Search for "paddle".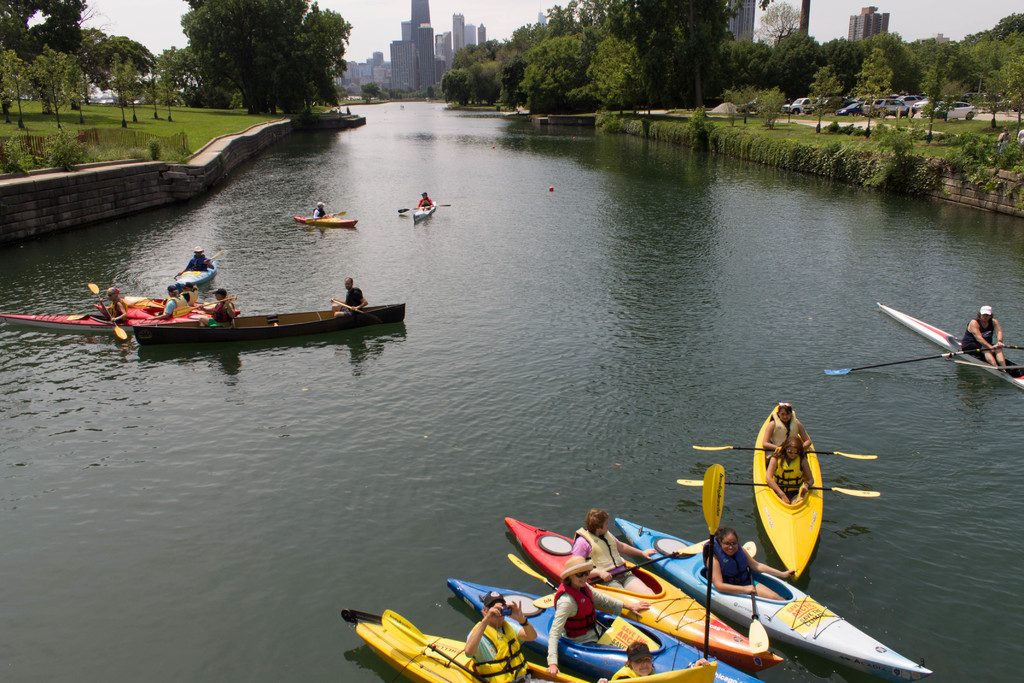
Found at select_region(696, 461, 728, 662).
